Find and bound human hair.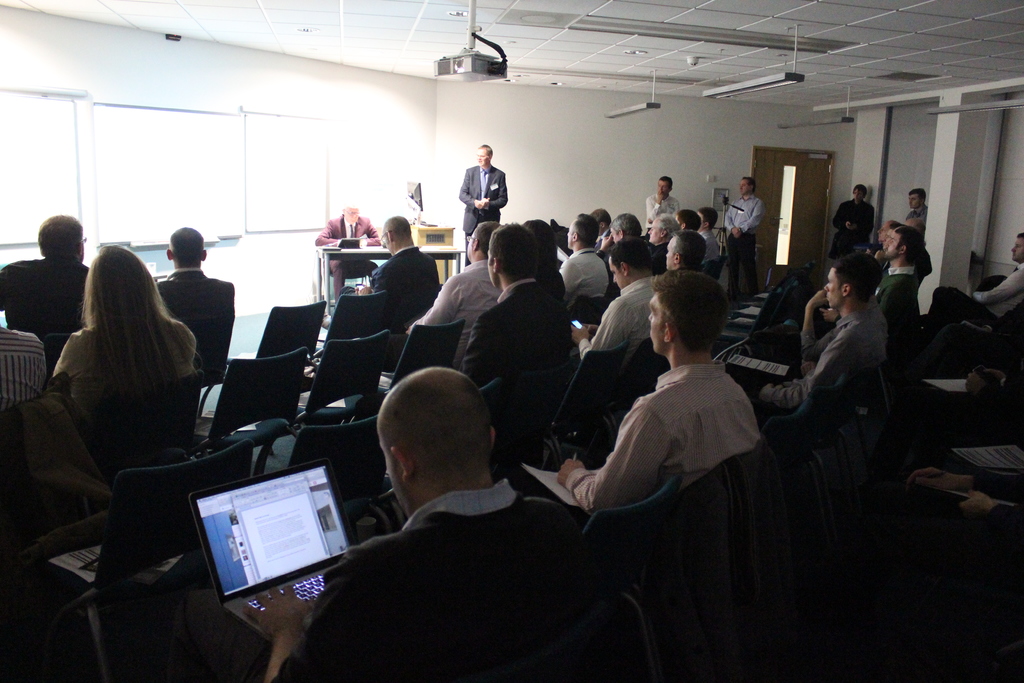
Bound: x1=1014 y1=228 x2=1023 y2=239.
